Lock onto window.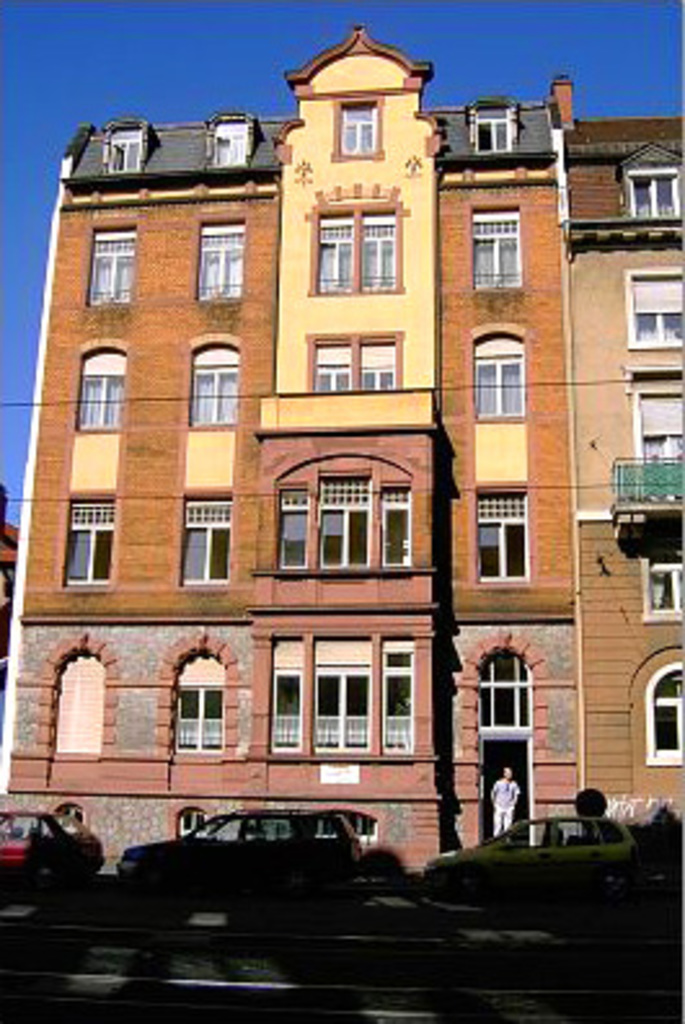
Locked: crop(321, 817, 377, 843).
